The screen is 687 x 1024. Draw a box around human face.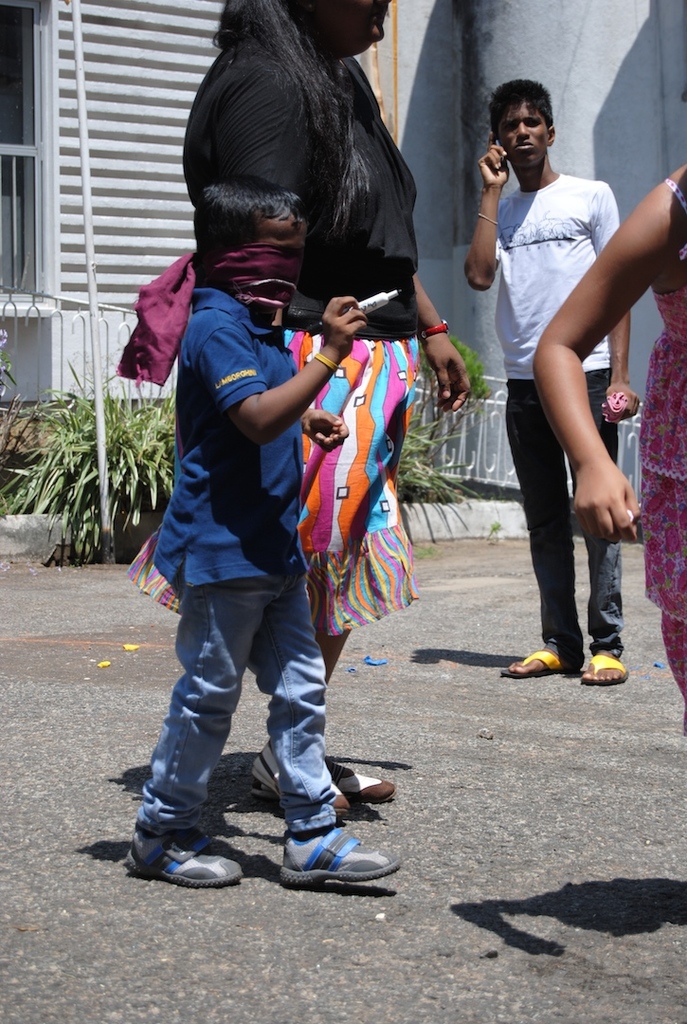
313/0/394/57.
